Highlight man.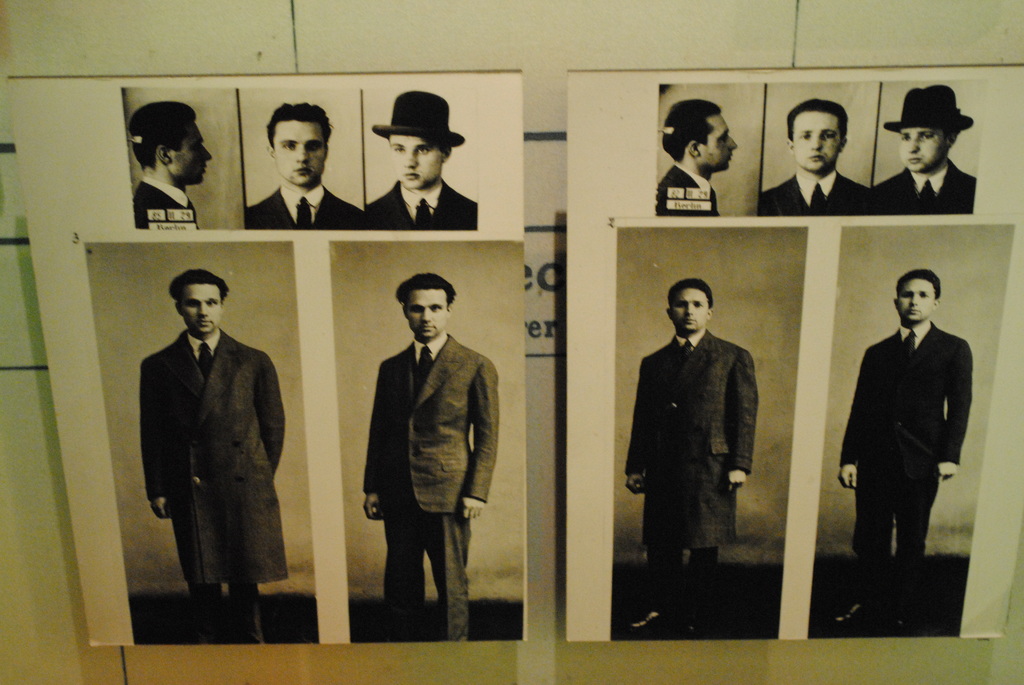
Highlighted region: <bbox>624, 275, 760, 634</bbox>.
